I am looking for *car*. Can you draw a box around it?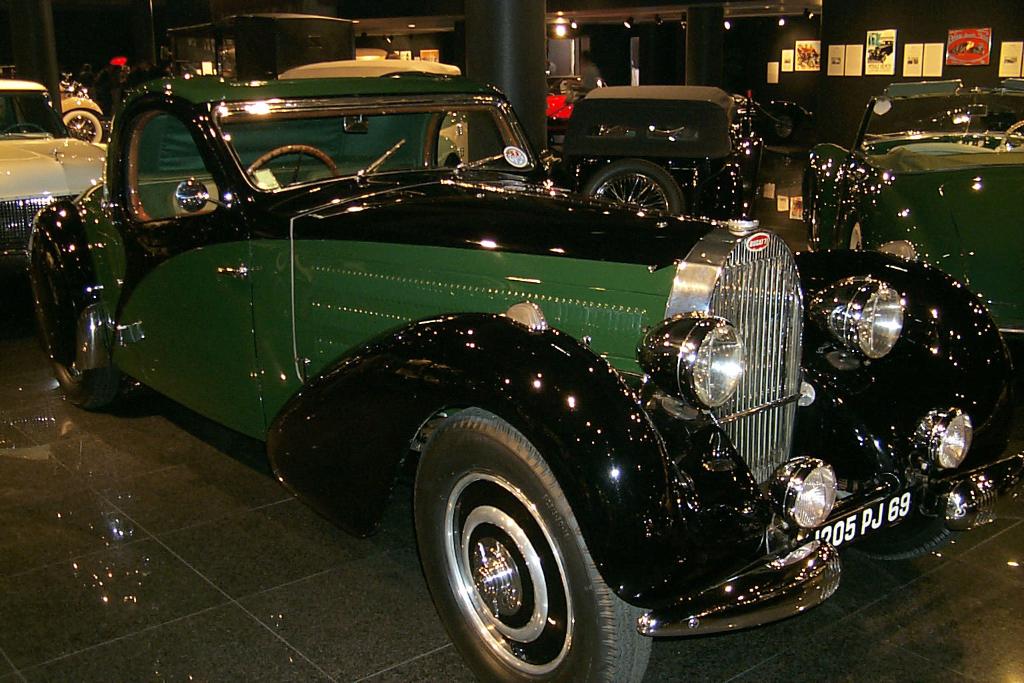
Sure, the bounding box is 0/80/108/256.
